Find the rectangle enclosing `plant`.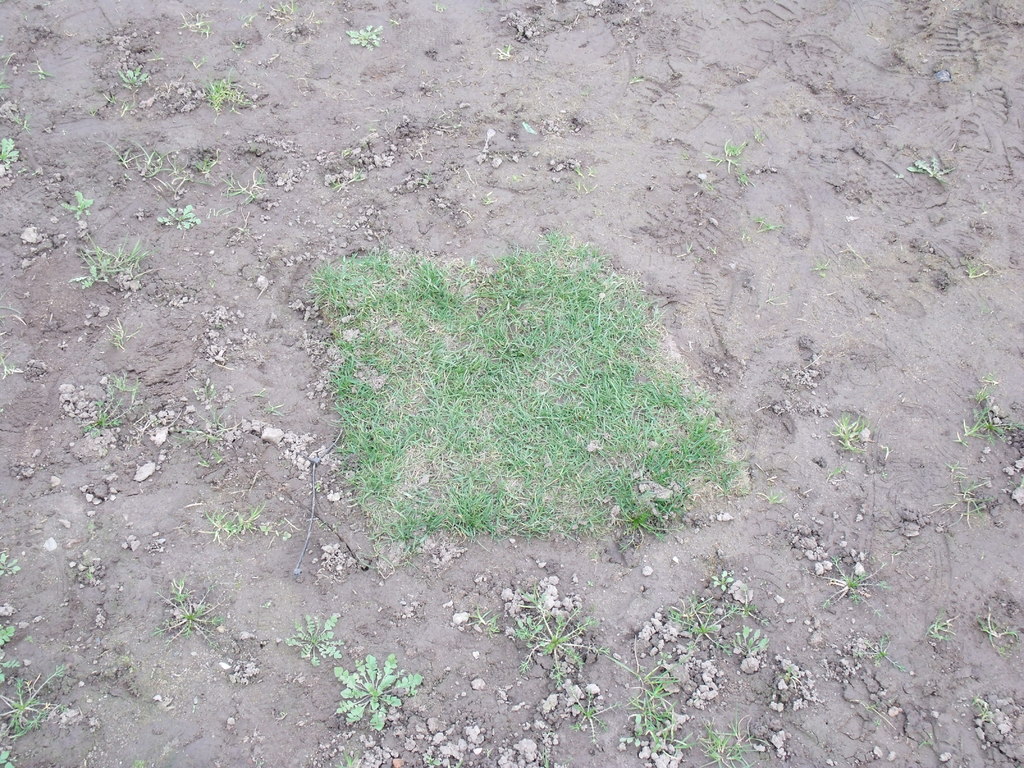
(x1=330, y1=647, x2=440, y2=740).
